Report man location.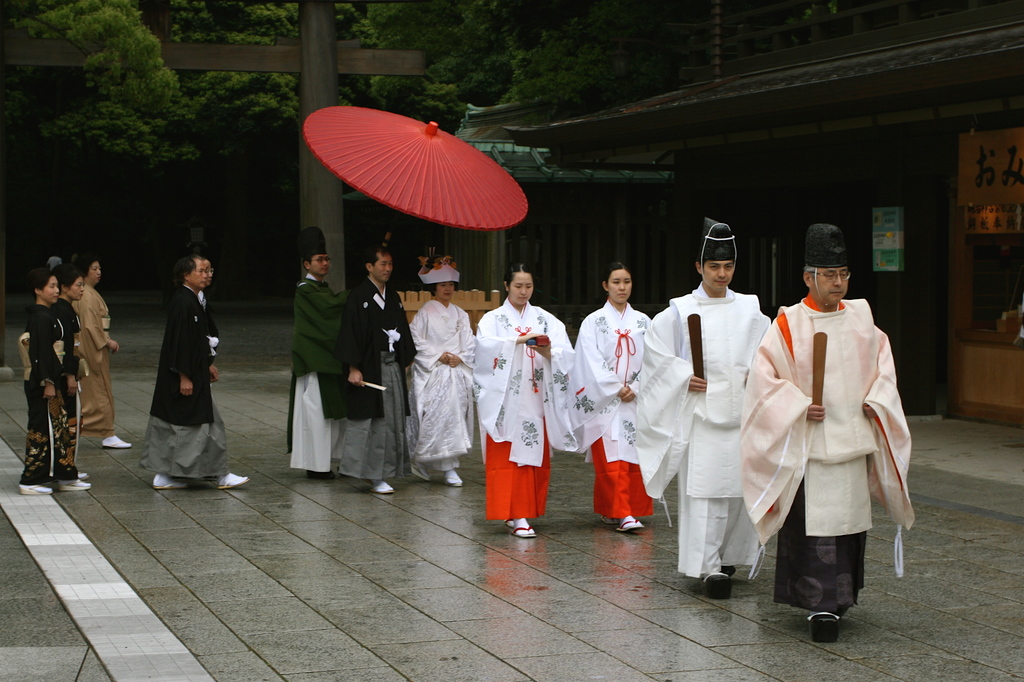
Report: 736:221:911:643.
